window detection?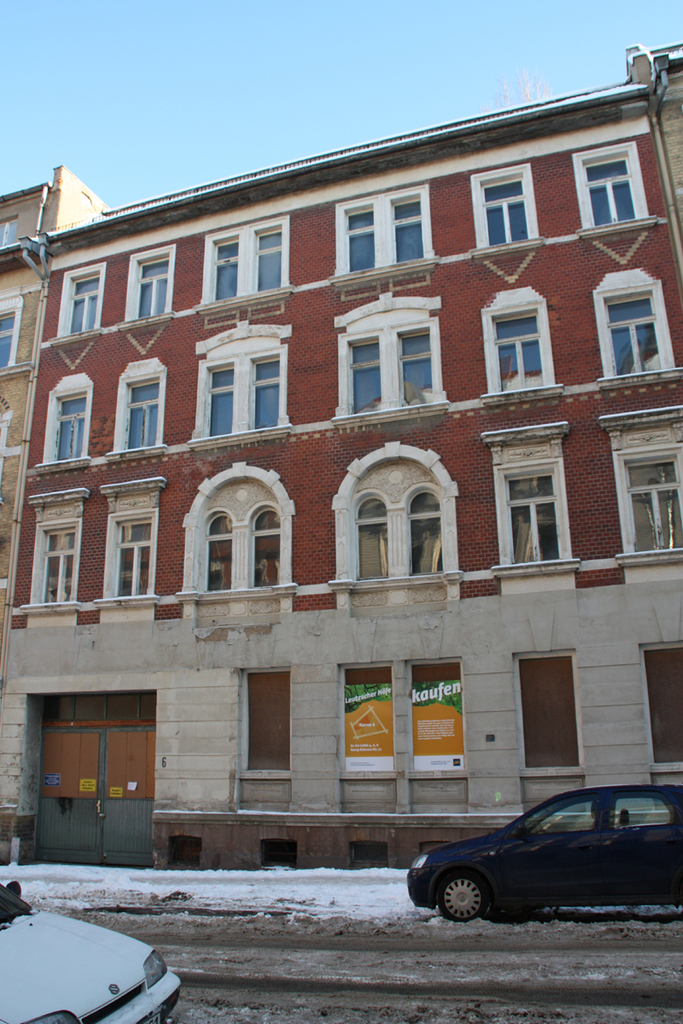
bbox=(32, 522, 75, 602)
